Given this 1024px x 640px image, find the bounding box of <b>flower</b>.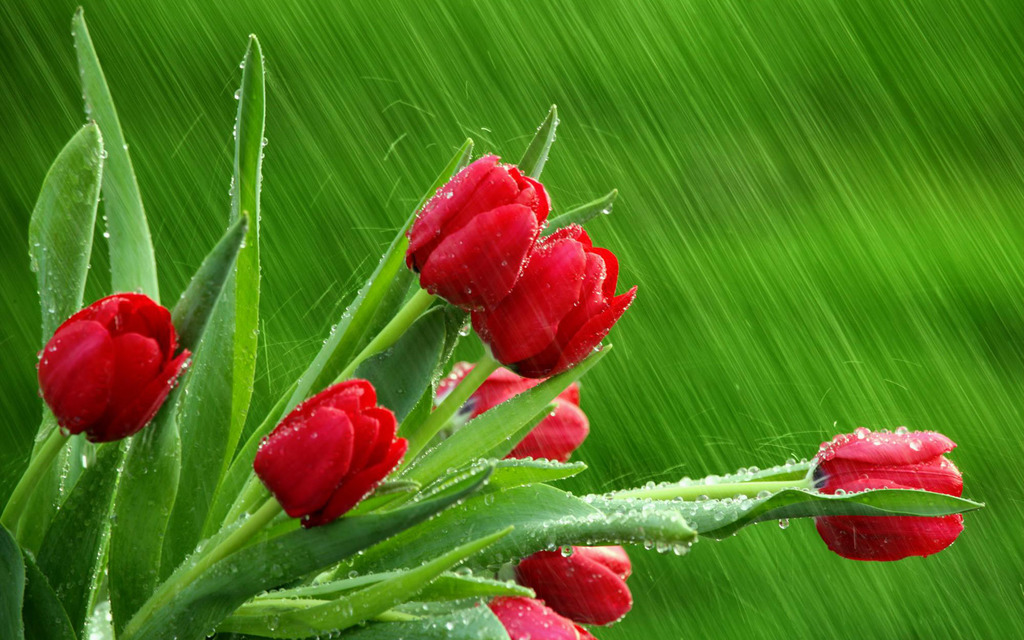
[x1=483, y1=596, x2=596, y2=639].
